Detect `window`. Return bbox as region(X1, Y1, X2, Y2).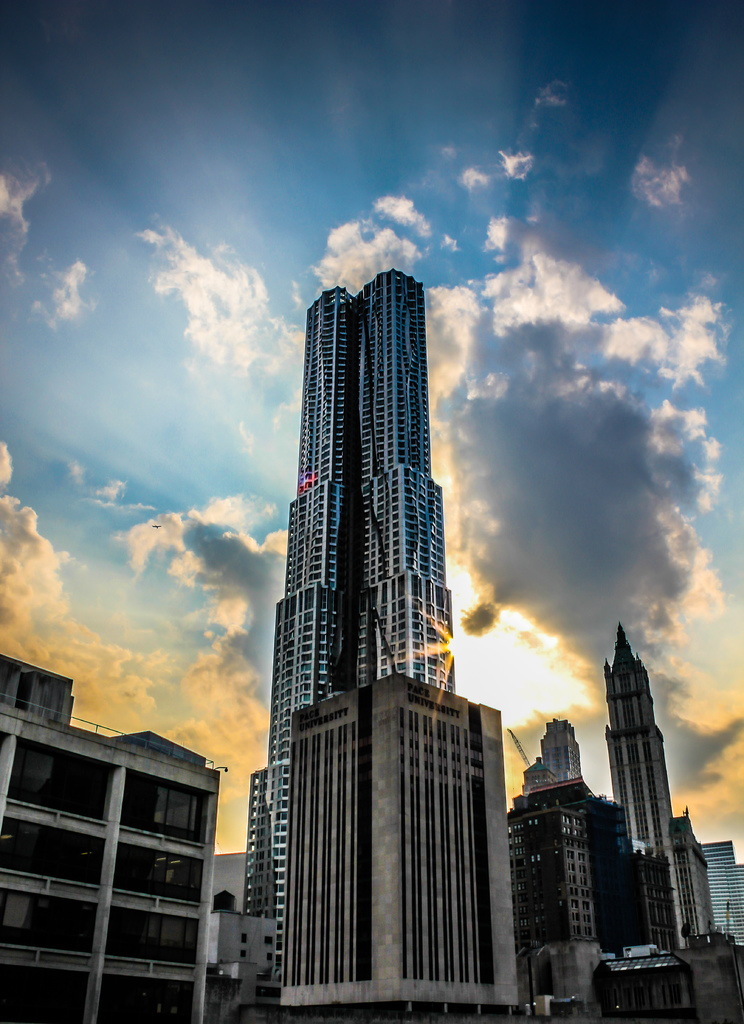
region(240, 935, 244, 942).
